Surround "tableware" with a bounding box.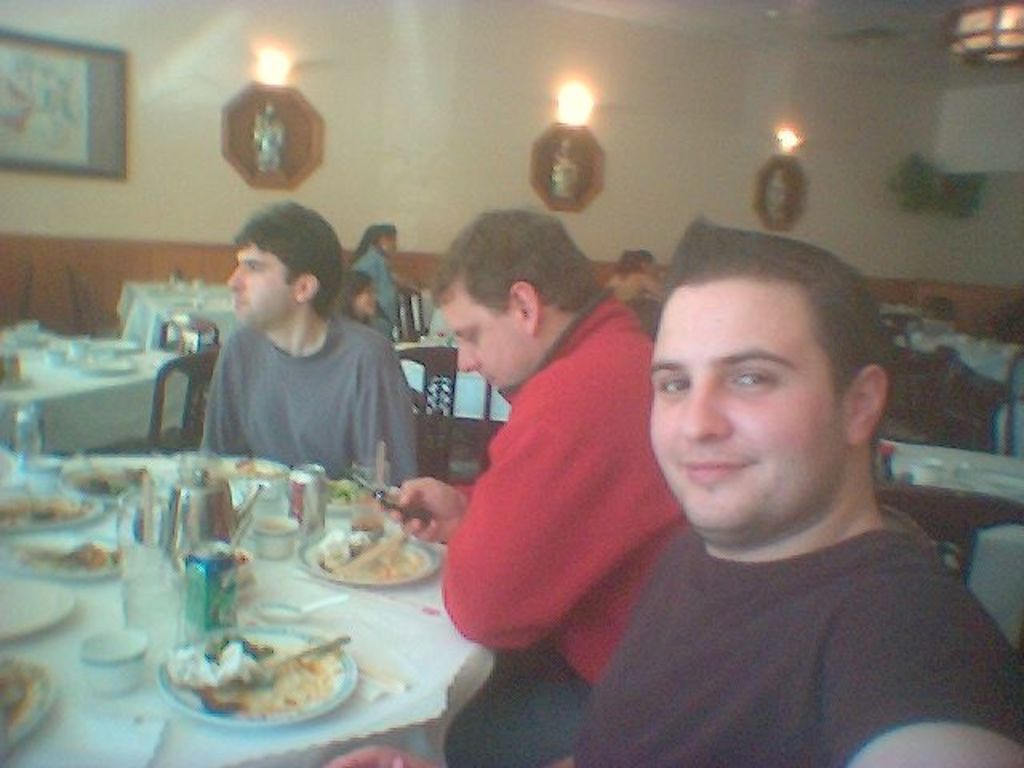
<region>0, 578, 72, 638</region>.
